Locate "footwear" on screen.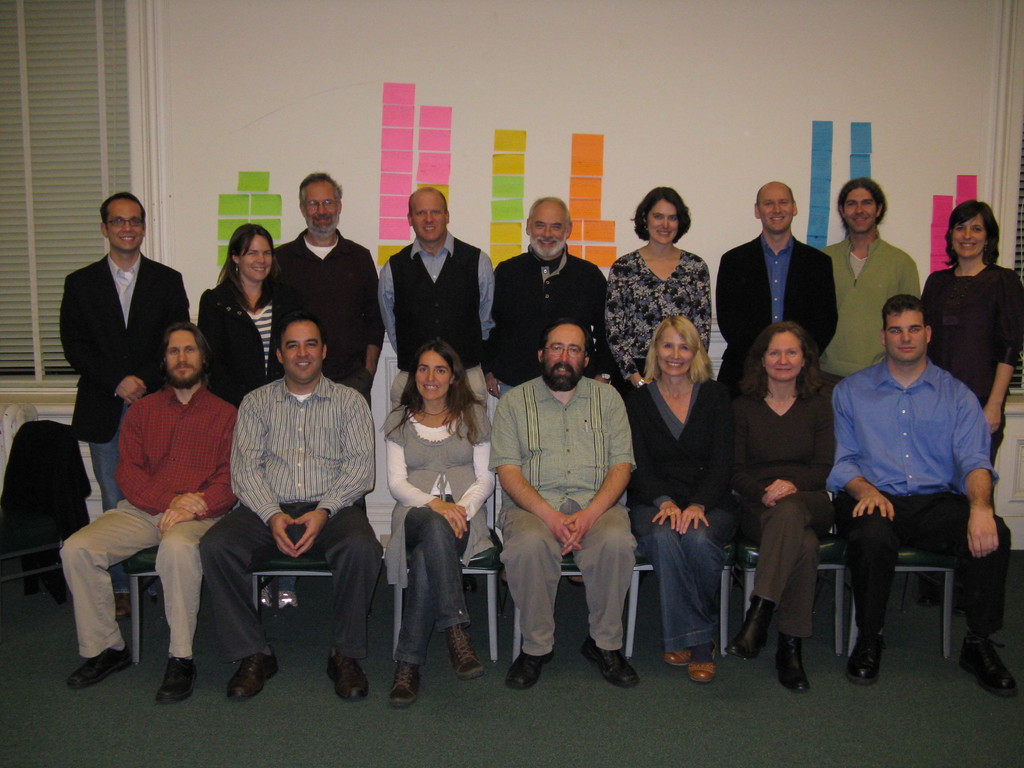
On screen at 443 621 488 676.
